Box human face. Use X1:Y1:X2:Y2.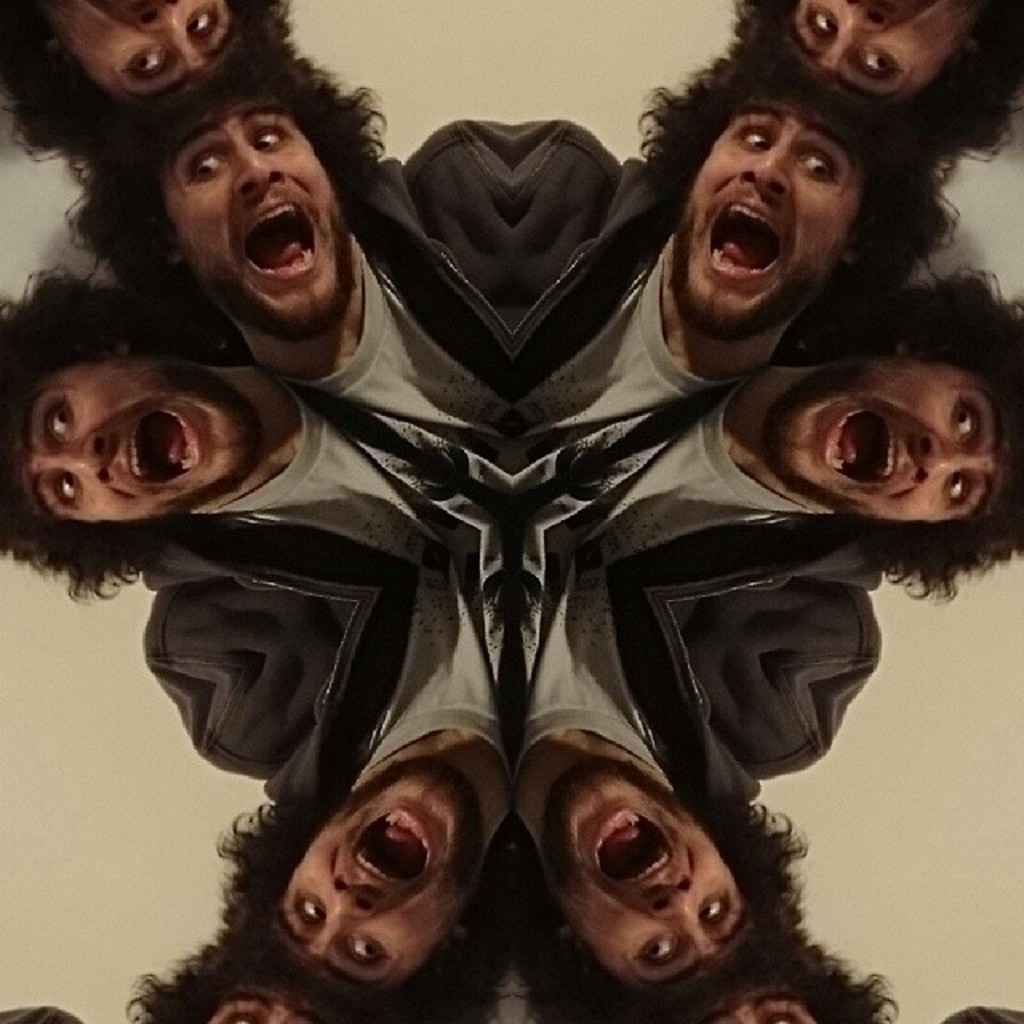
778:354:1022:523.
